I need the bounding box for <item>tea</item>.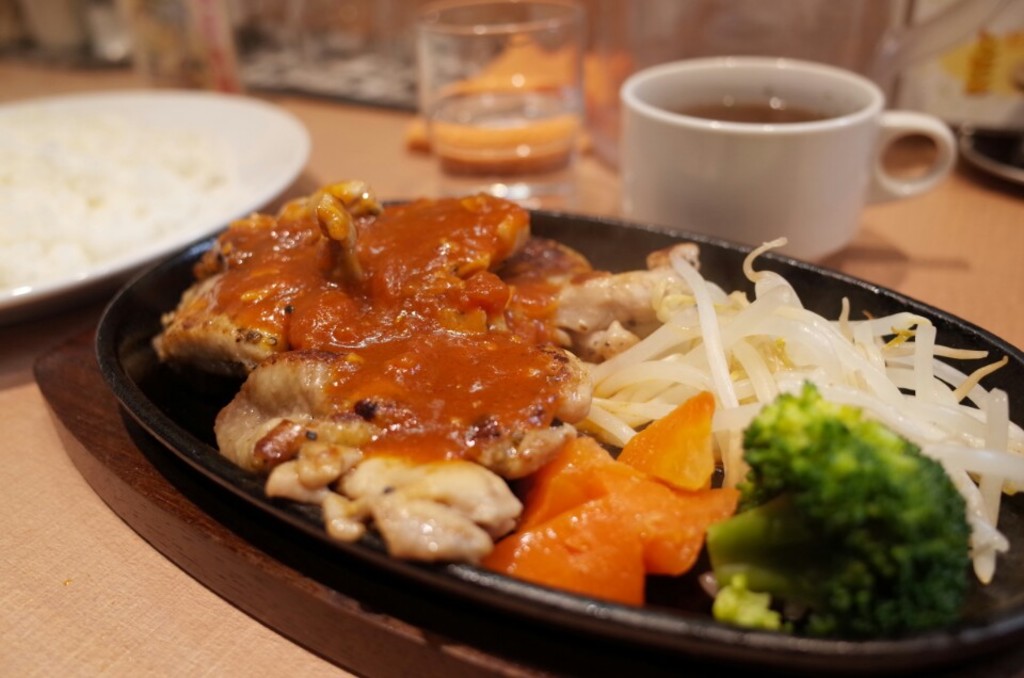
Here it is: {"x1": 662, "y1": 99, "x2": 829, "y2": 128}.
